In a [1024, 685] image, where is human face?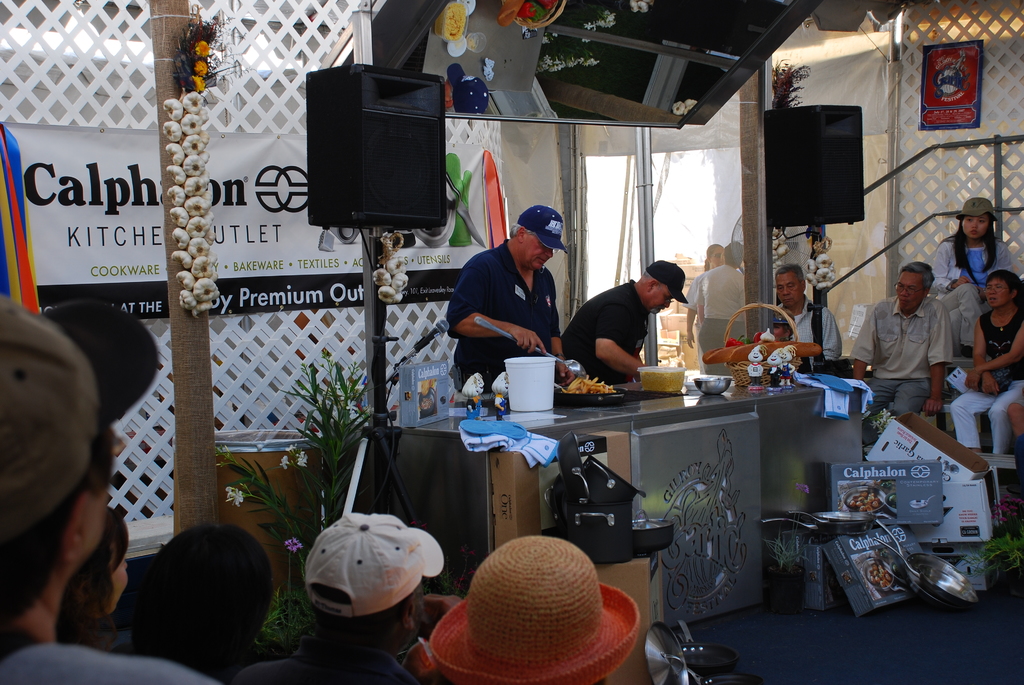
rect(986, 278, 1010, 306).
